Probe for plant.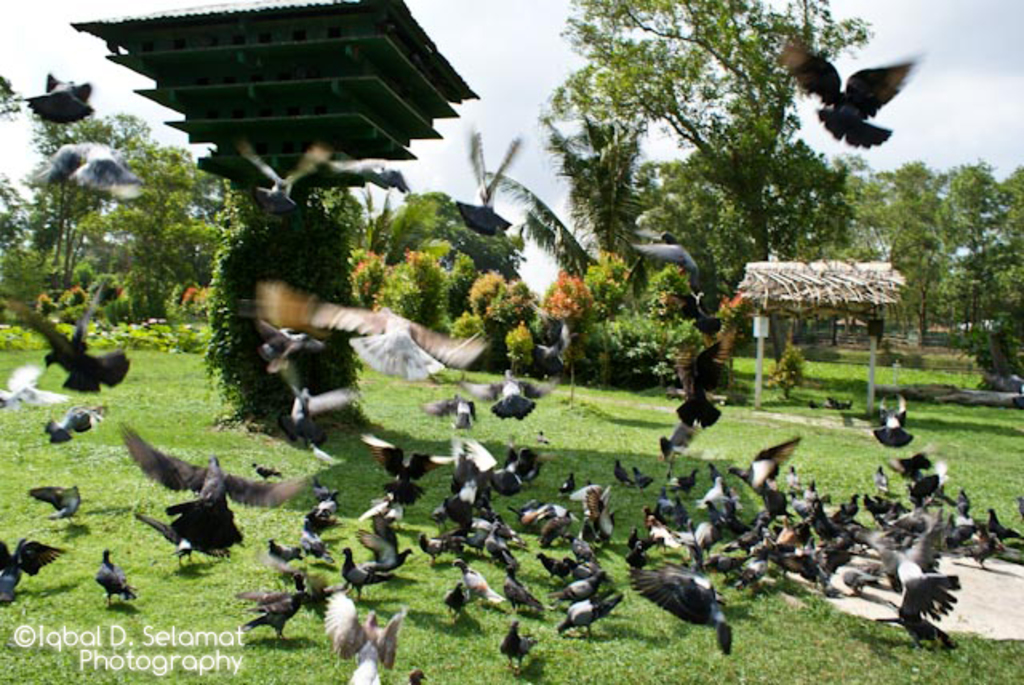
Probe result: [x1=150, y1=286, x2=168, y2=320].
